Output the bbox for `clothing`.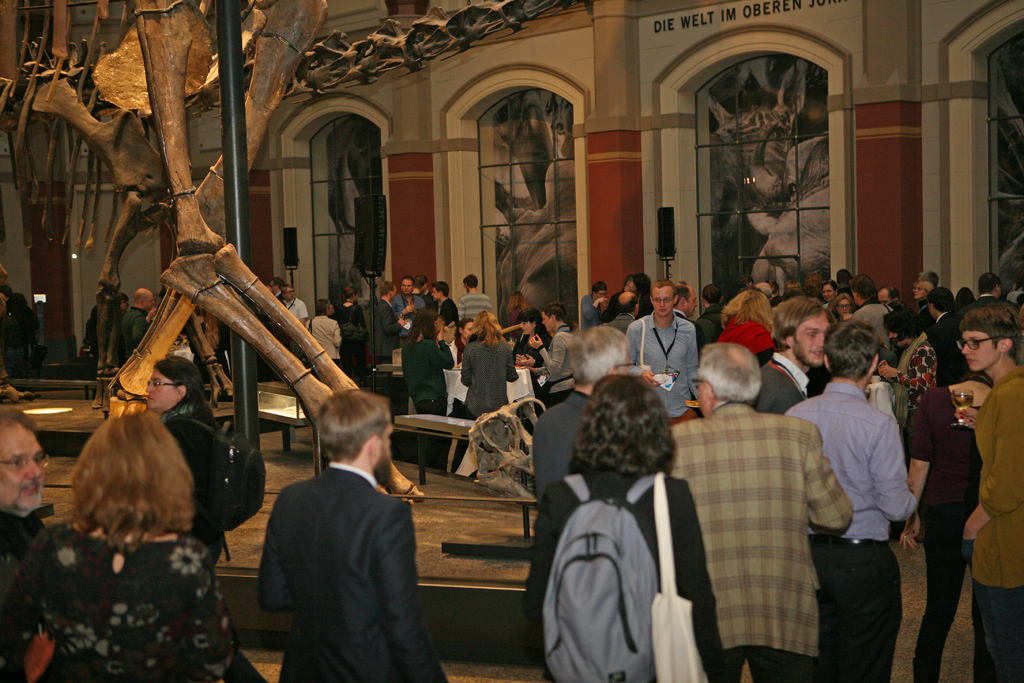
<bbox>458, 290, 492, 322</bbox>.
